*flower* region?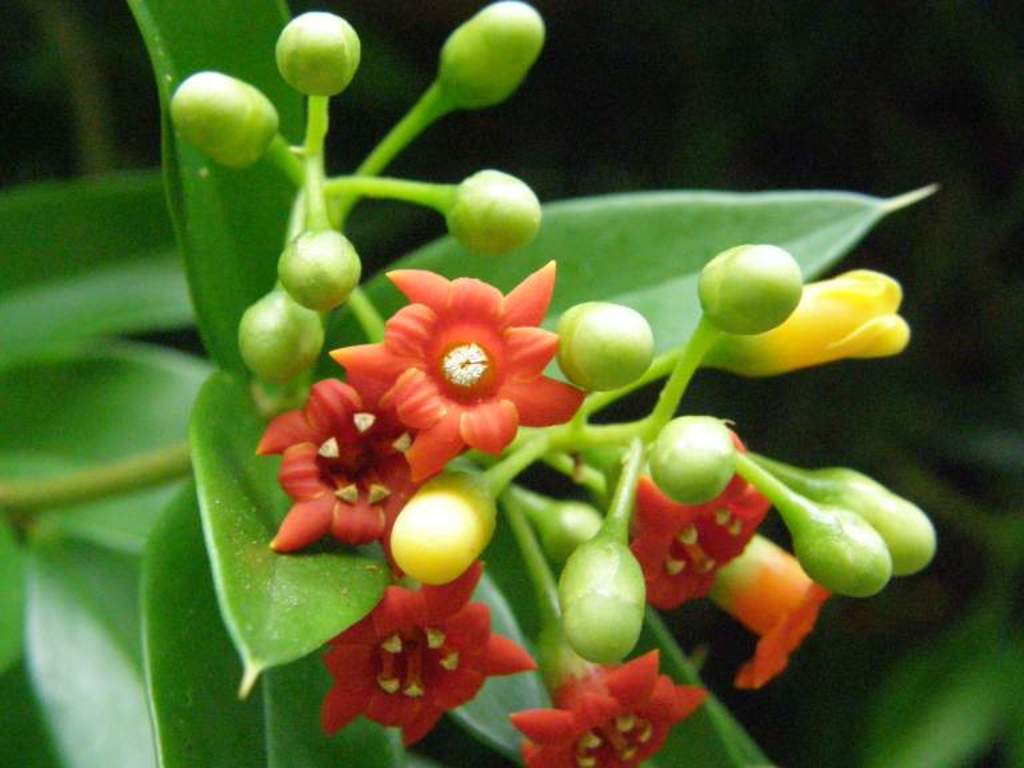
312:551:545:759
